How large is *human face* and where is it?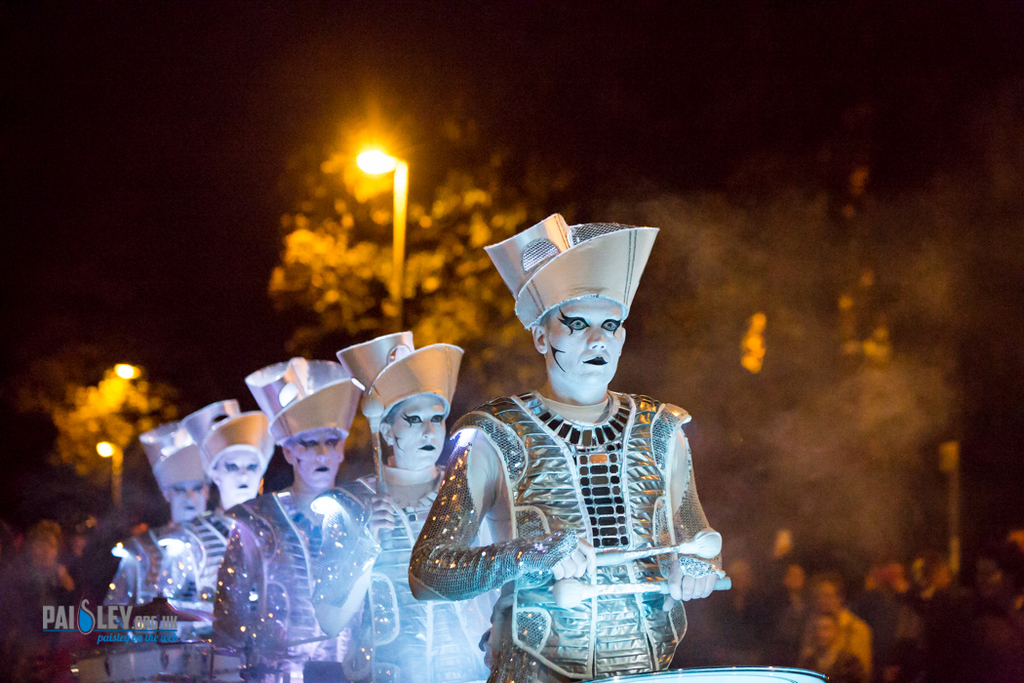
Bounding box: locate(787, 569, 808, 588).
